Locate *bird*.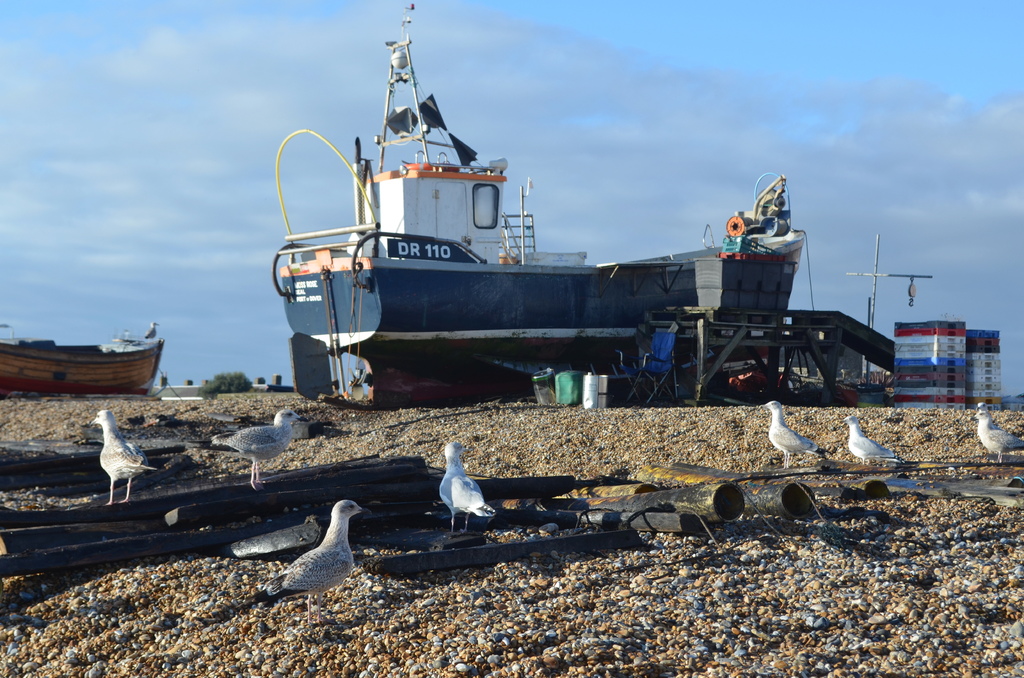
Bounding box: 209 405 312 490.
